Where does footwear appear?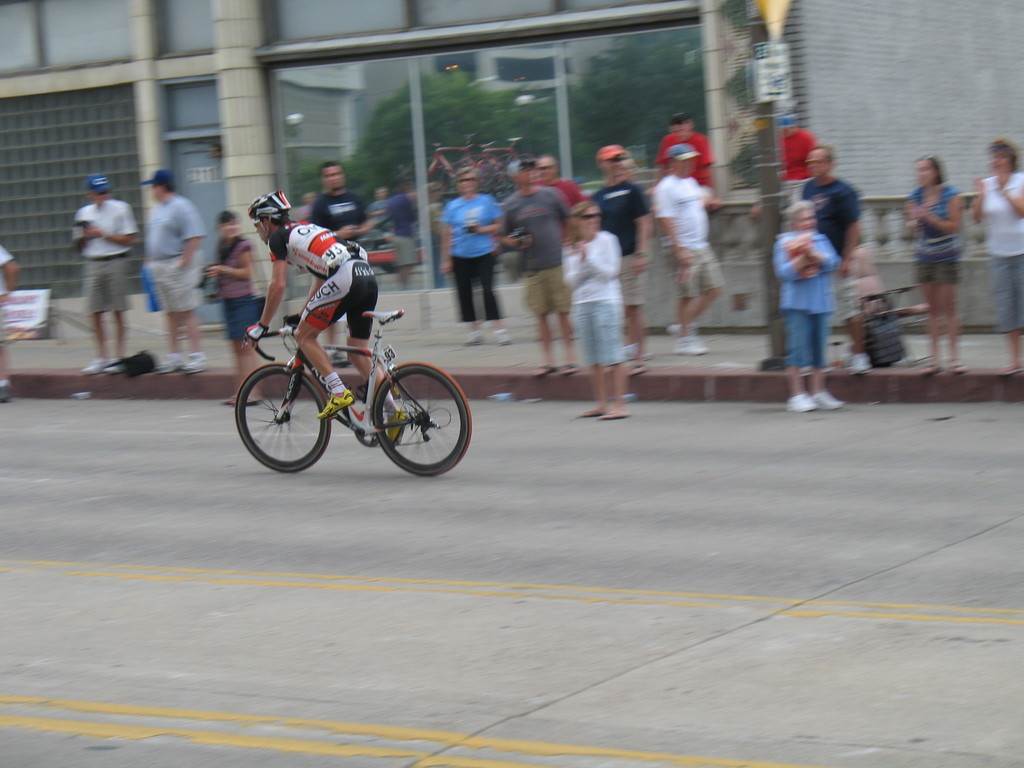
Appears at 221 396 267 410.
